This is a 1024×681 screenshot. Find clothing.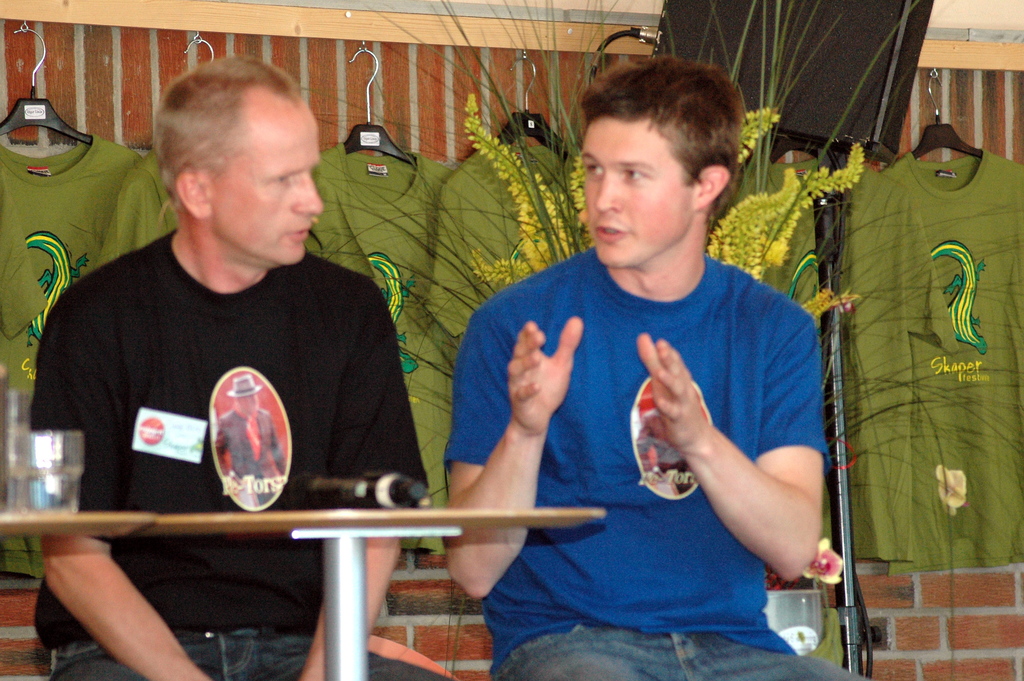
Bounding box: 24, 231, 435, 655.
